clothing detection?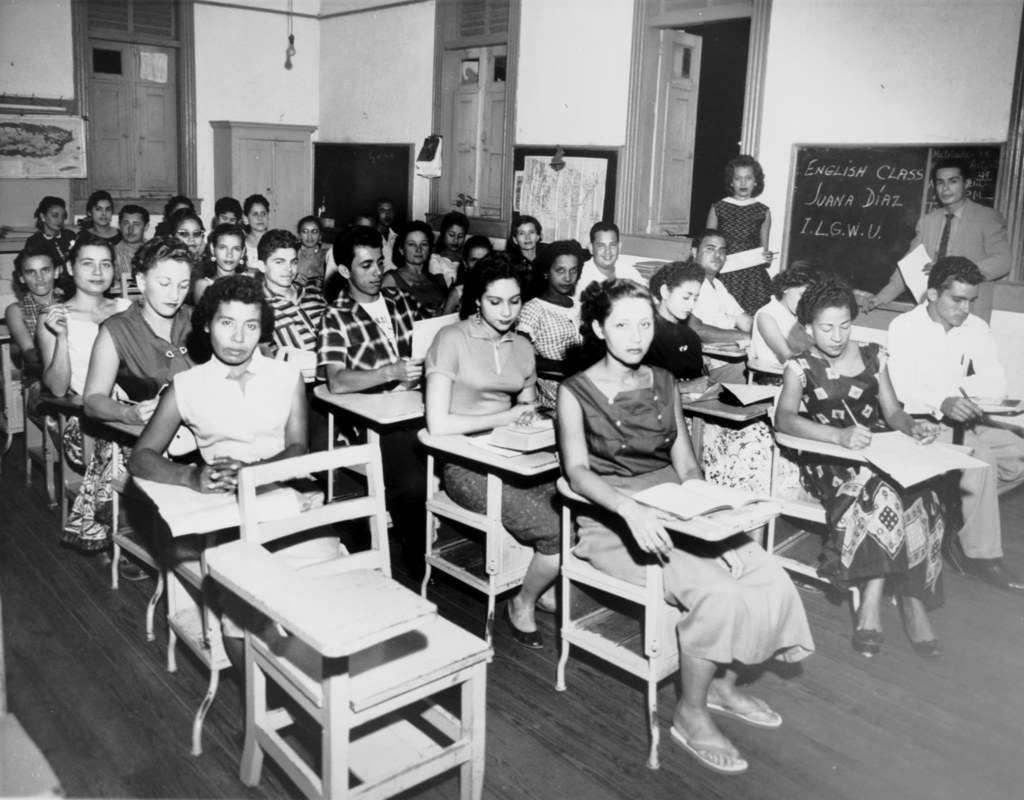
[x1=514, y1=257, x2=553, y2=303]
